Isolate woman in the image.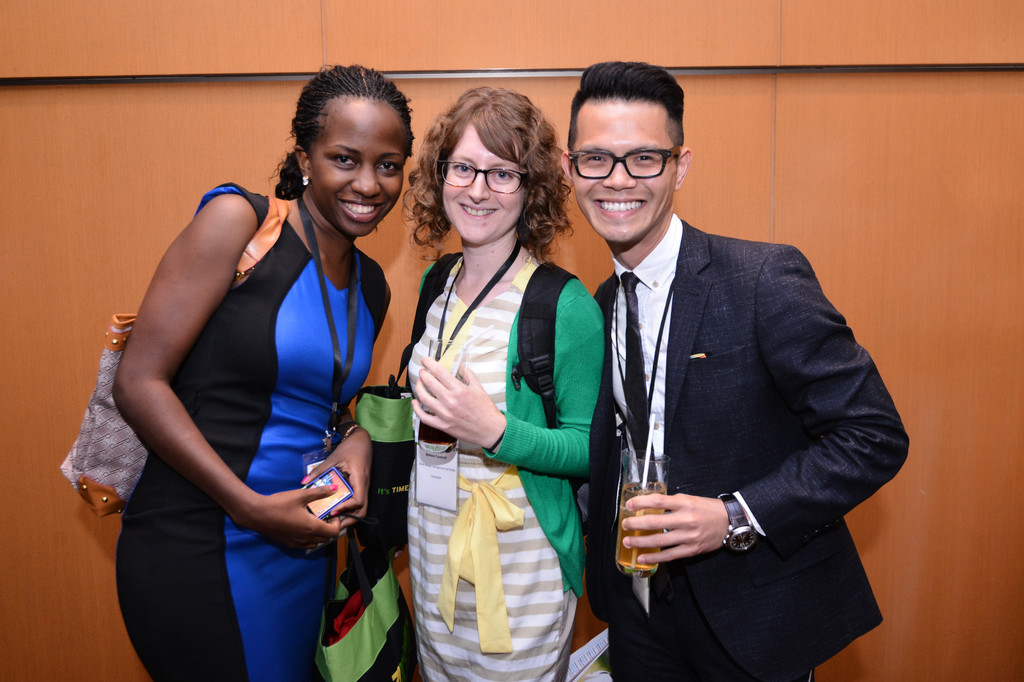
Isolated region: region(390, 95, 595, 681).
